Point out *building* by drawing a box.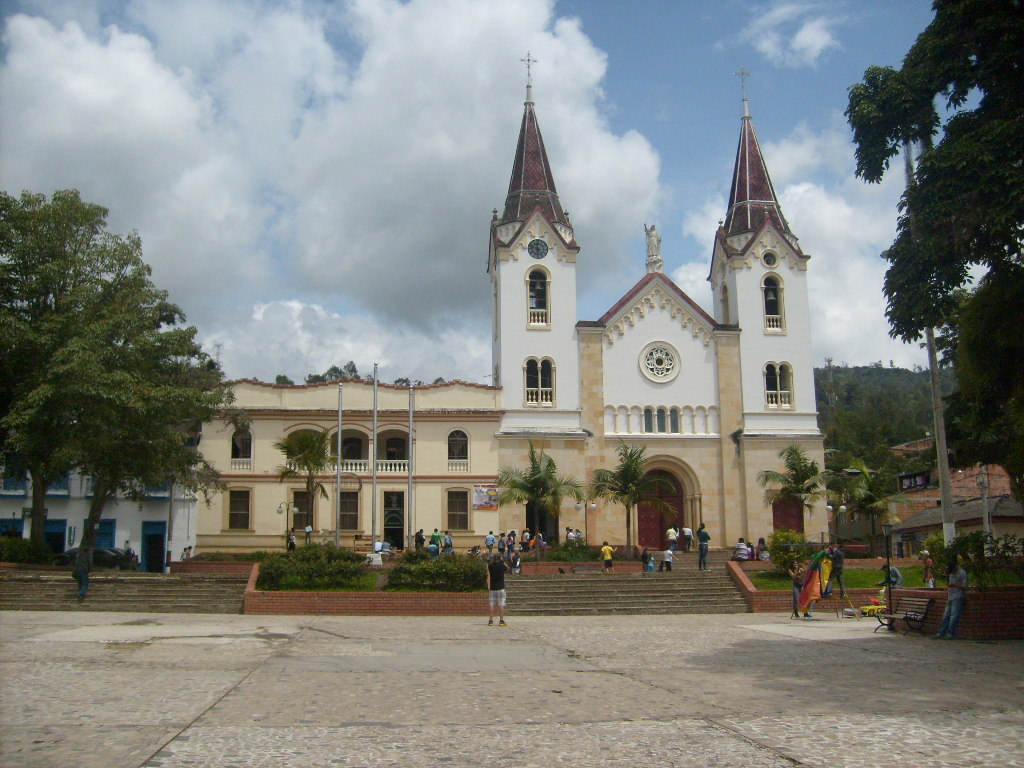
(834,426,1017,543).
